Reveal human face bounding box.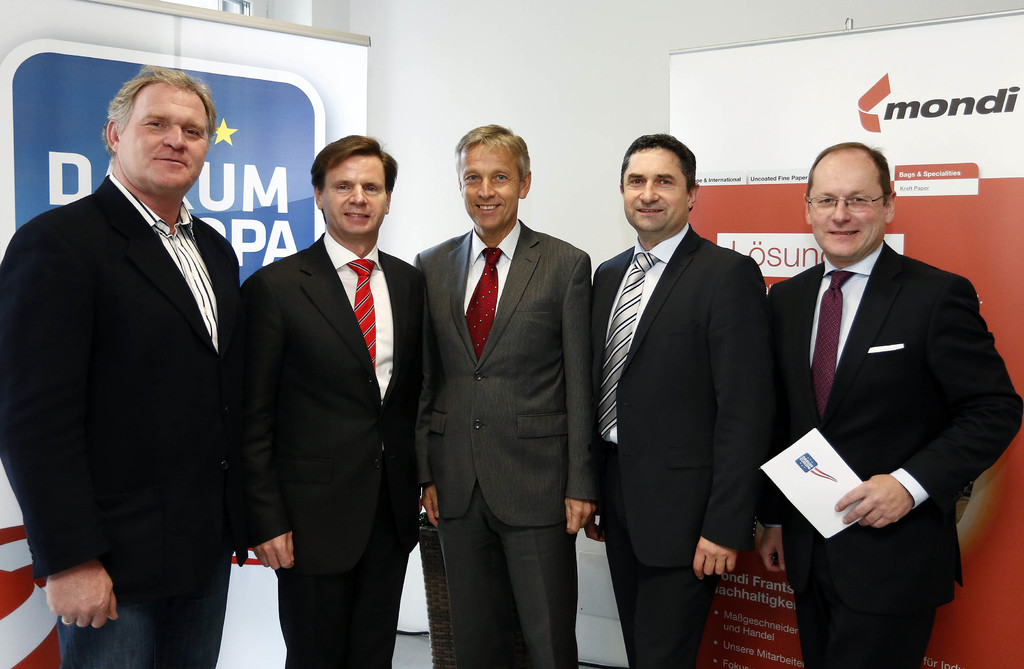
Revealed: left=321, top=154, right=388, bottom=237.
